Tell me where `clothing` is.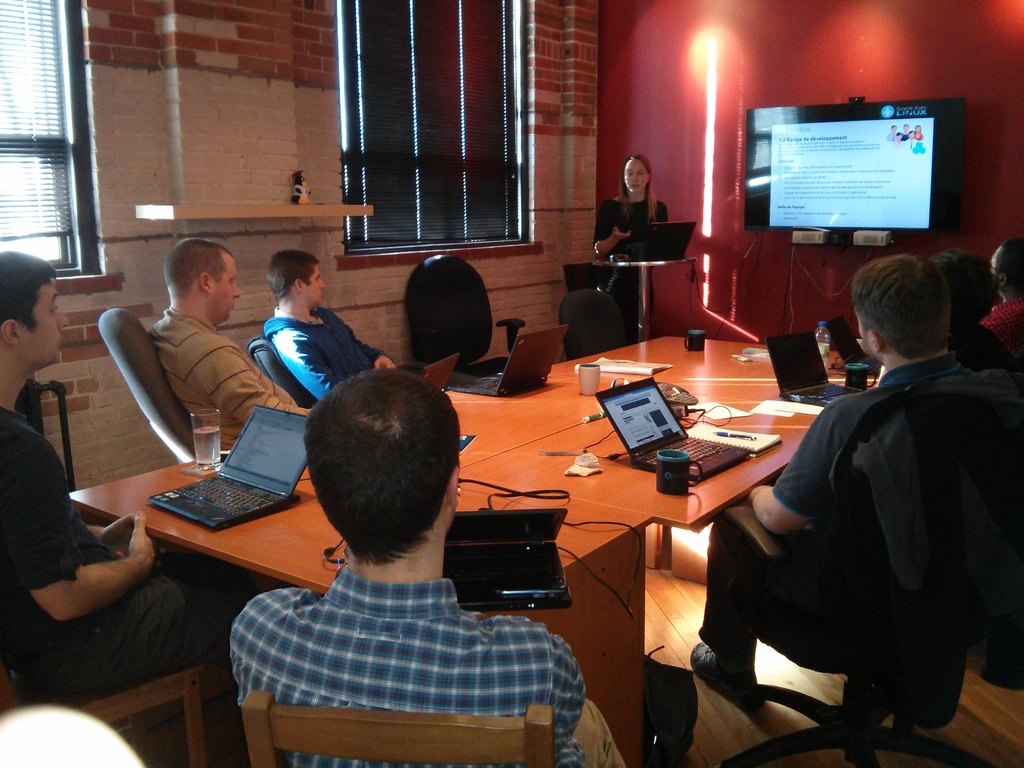
`clothing` is at crop(0, 398, 228, 714).
